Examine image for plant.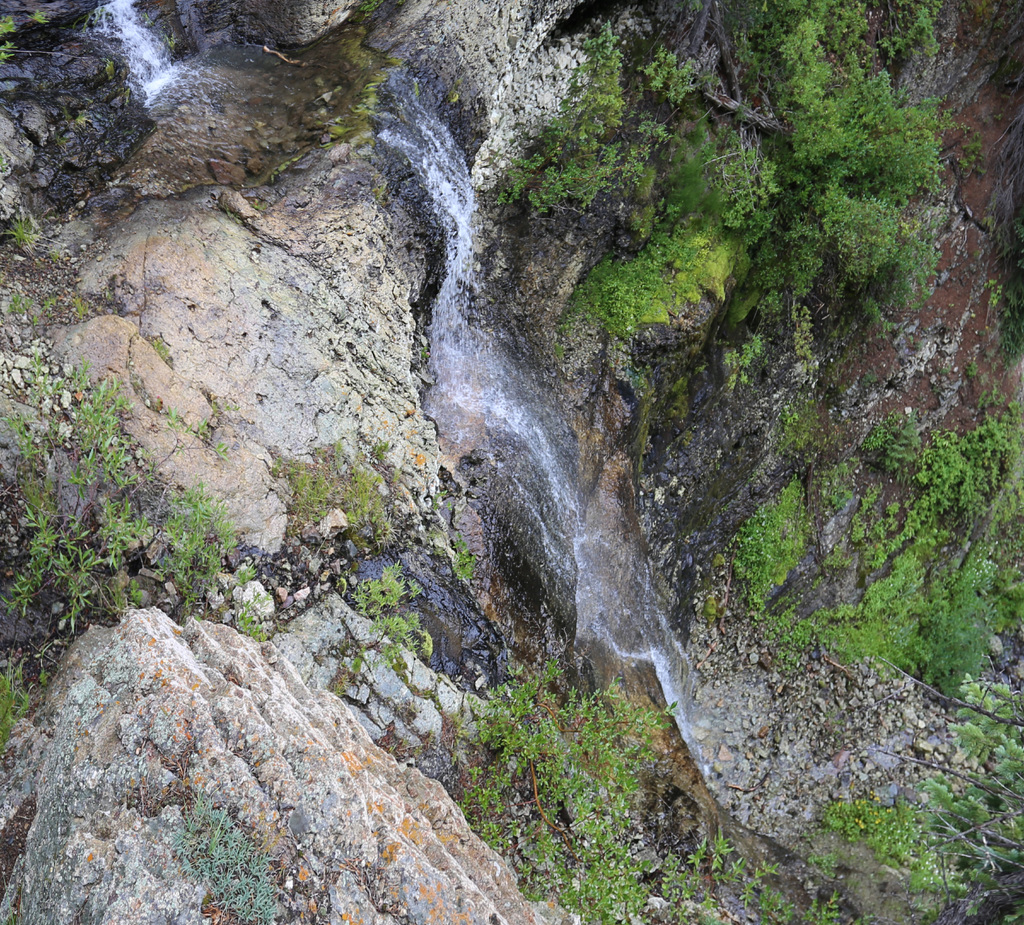
Examination result: [x1=0, y1=4, x2=36, y2=77].
